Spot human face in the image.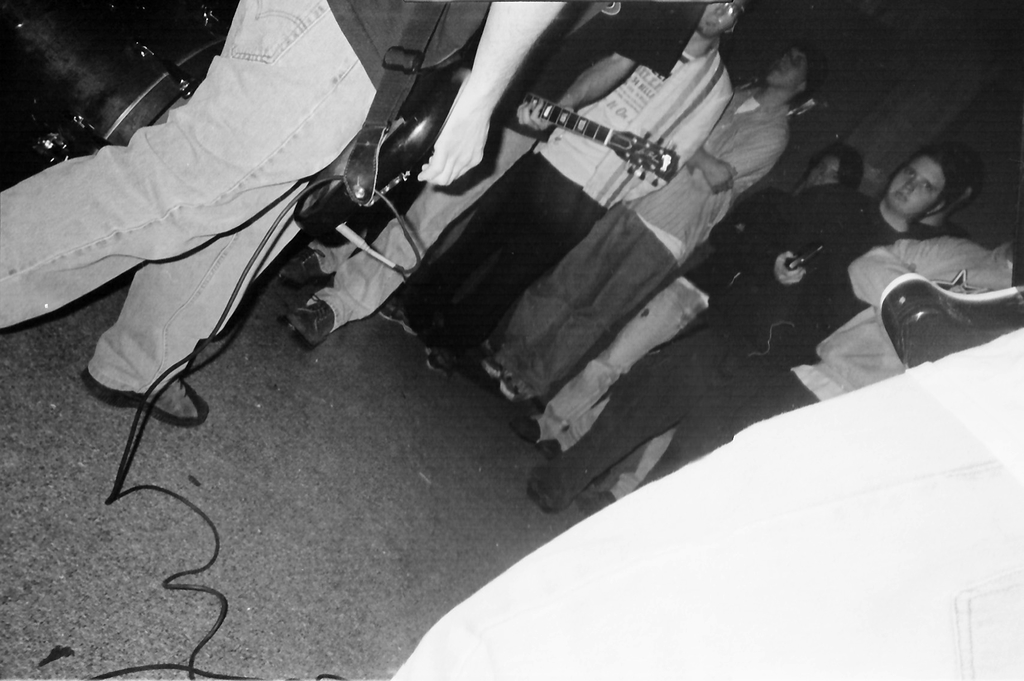
human face found at select_region(886, 158, 947, 215).
